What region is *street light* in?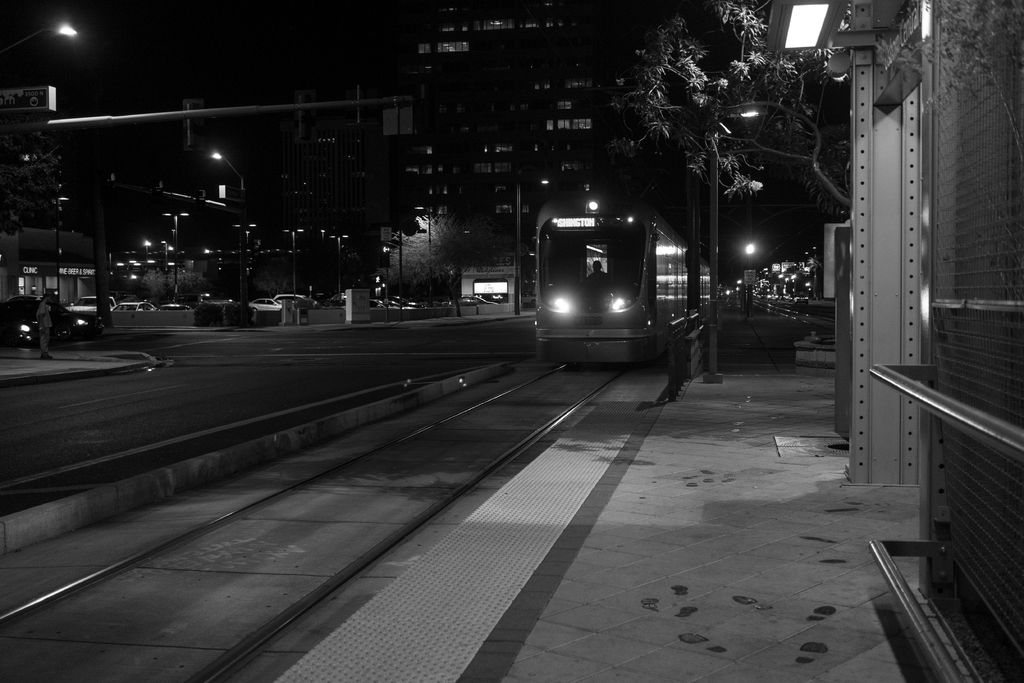
bbox=[234, 224, 259, 243].
